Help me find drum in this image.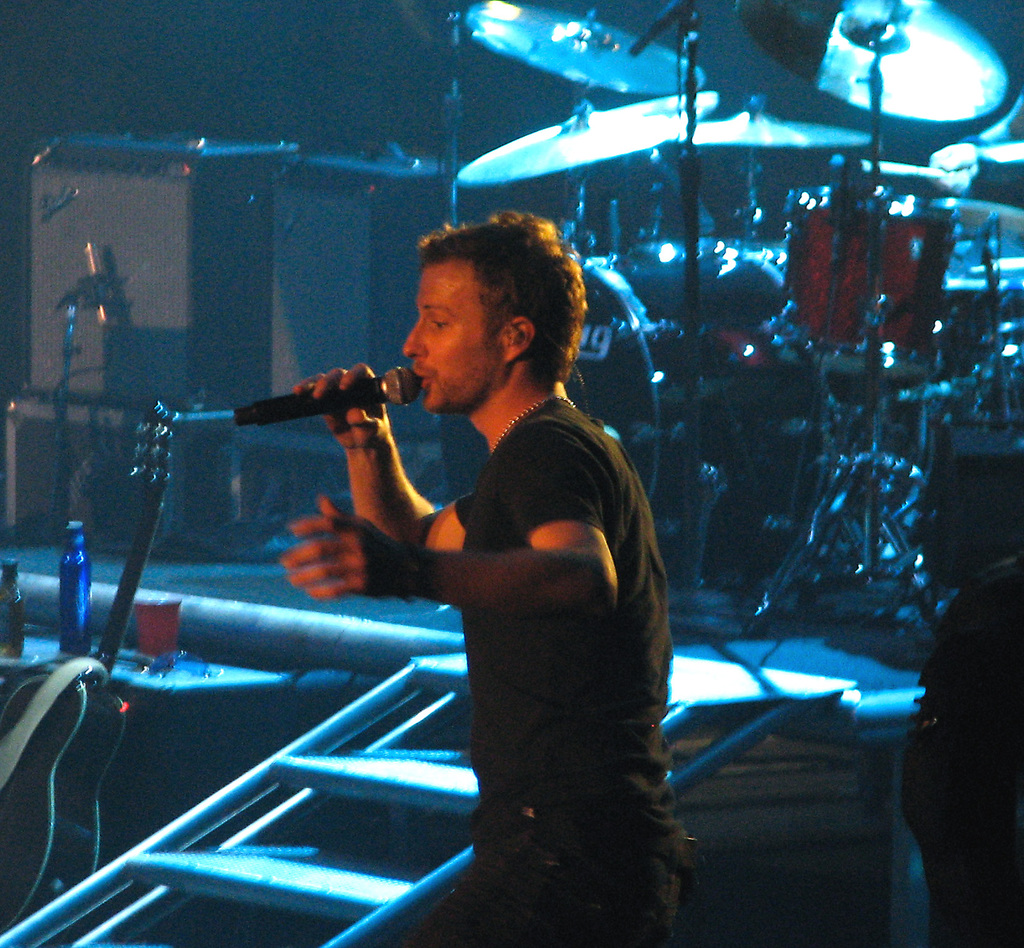
Found it: {"left": 781, "top": 182, "right": 952, "bottom": 355}.
